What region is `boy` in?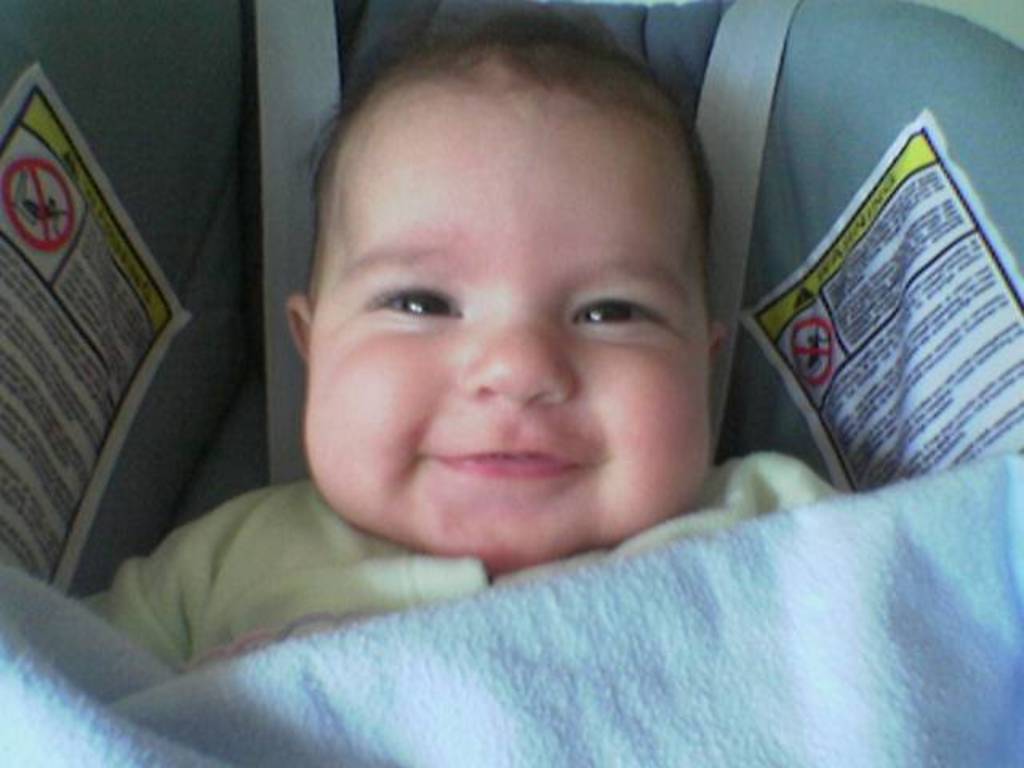
bbox(115, 35, 904, 741).
